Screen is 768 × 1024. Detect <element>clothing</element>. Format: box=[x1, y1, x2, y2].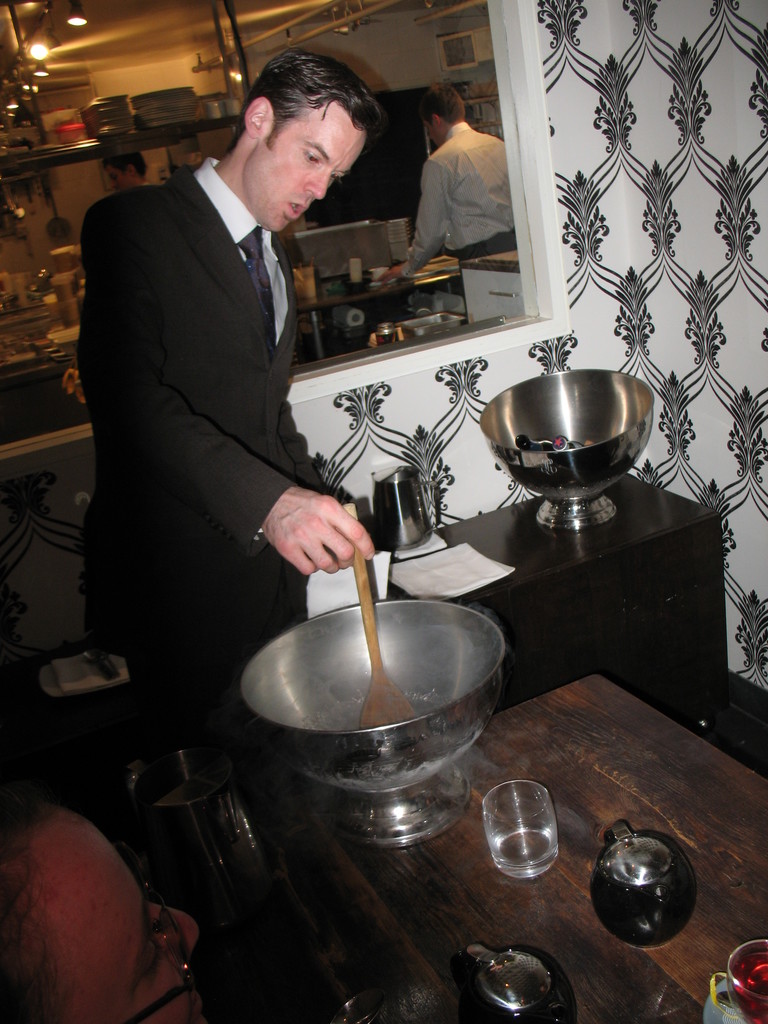
box=[83, 157, 335, 771].
